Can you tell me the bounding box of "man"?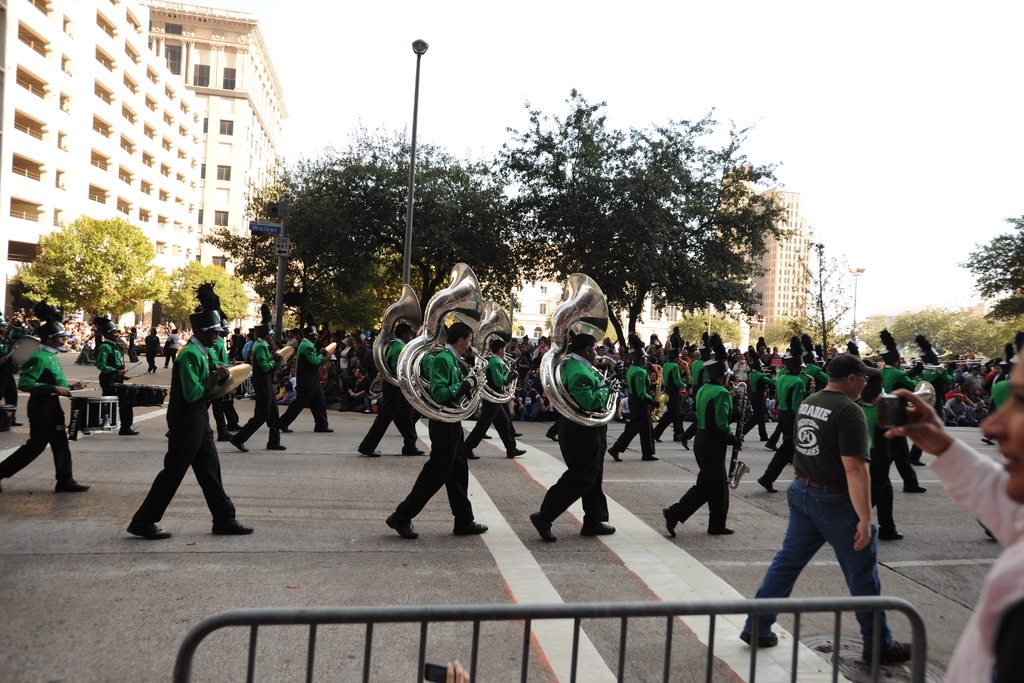
box=[670, 327, 745, 538].
